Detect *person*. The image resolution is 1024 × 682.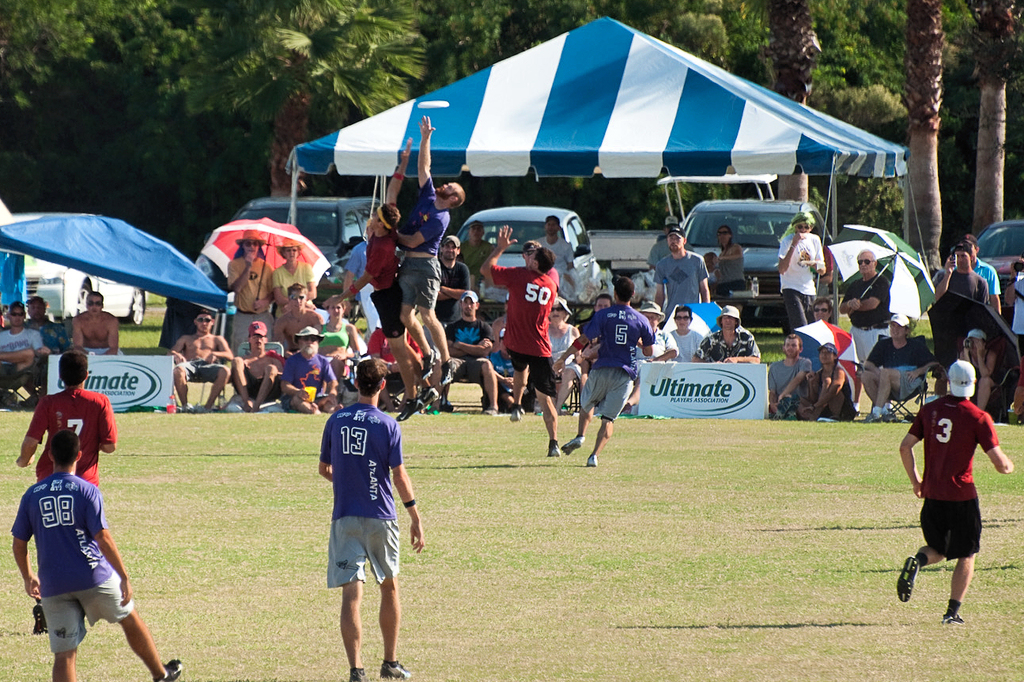
282:326:345:401.
